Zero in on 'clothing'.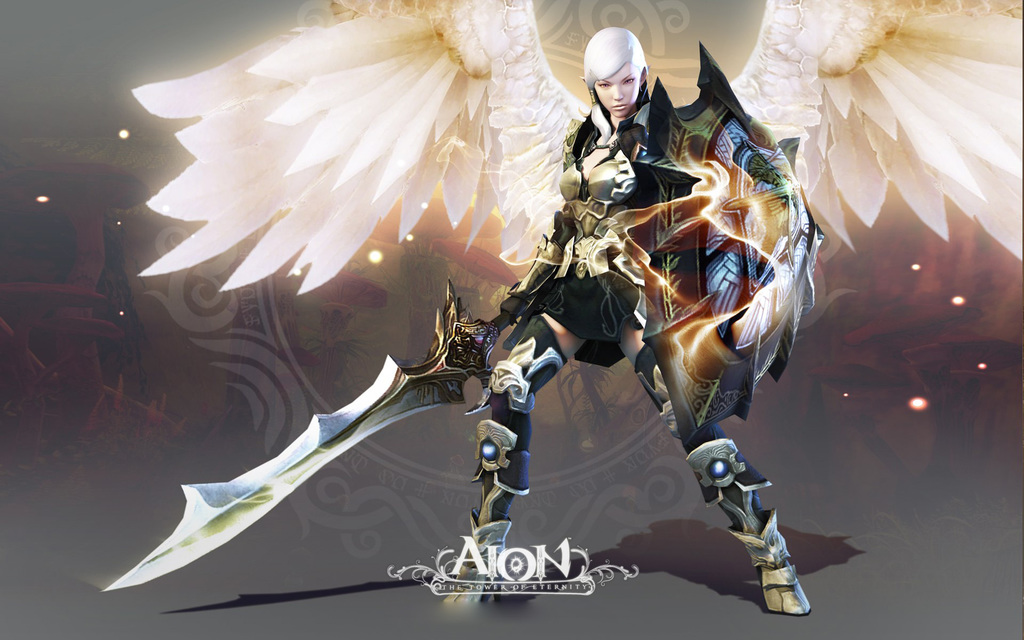
Zeroed in: x1=489 y1=62 x2=721 y2=527.
